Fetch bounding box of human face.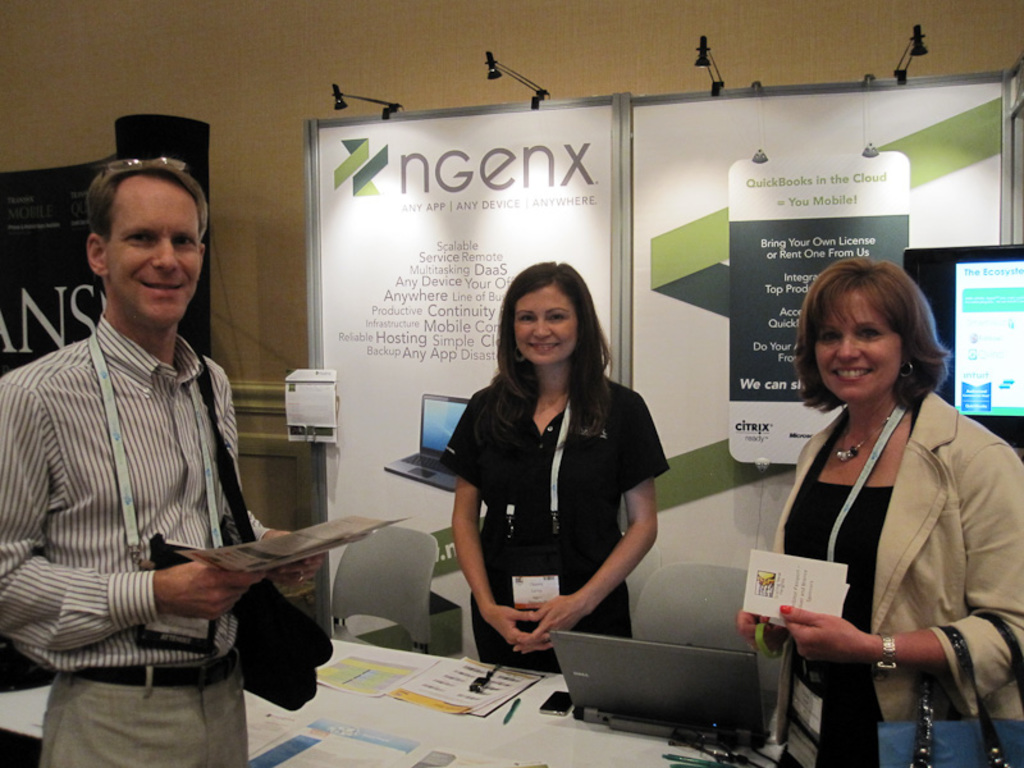
Bbox: (813,289,902,404).
